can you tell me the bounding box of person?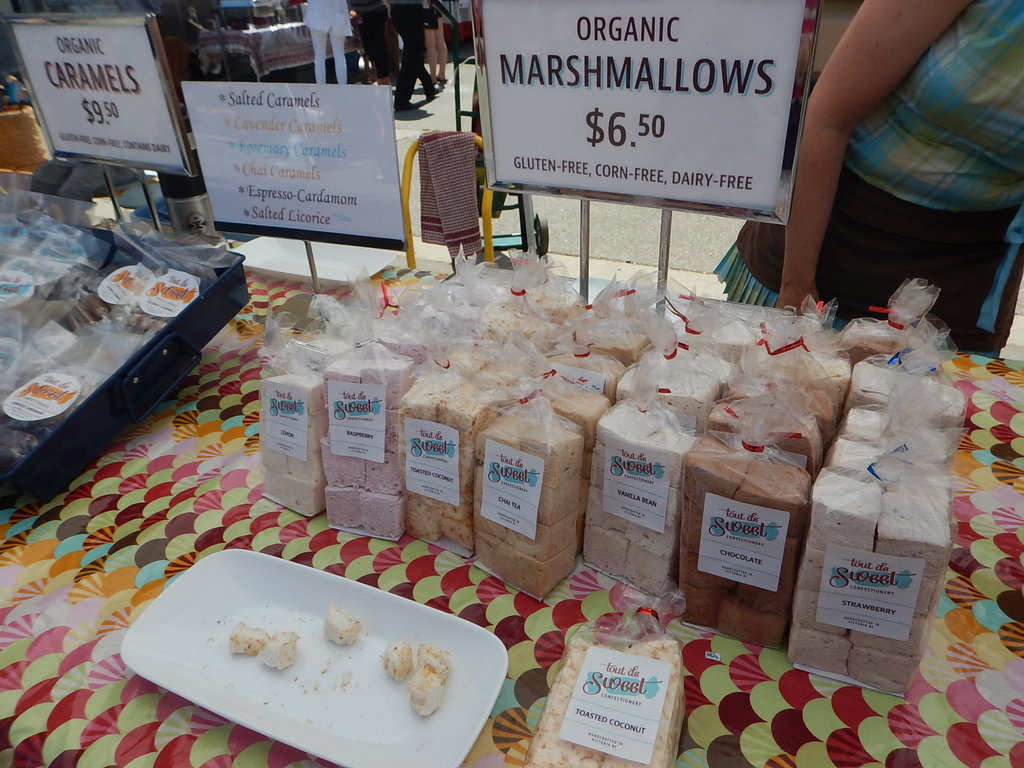
345,0,401,84.
